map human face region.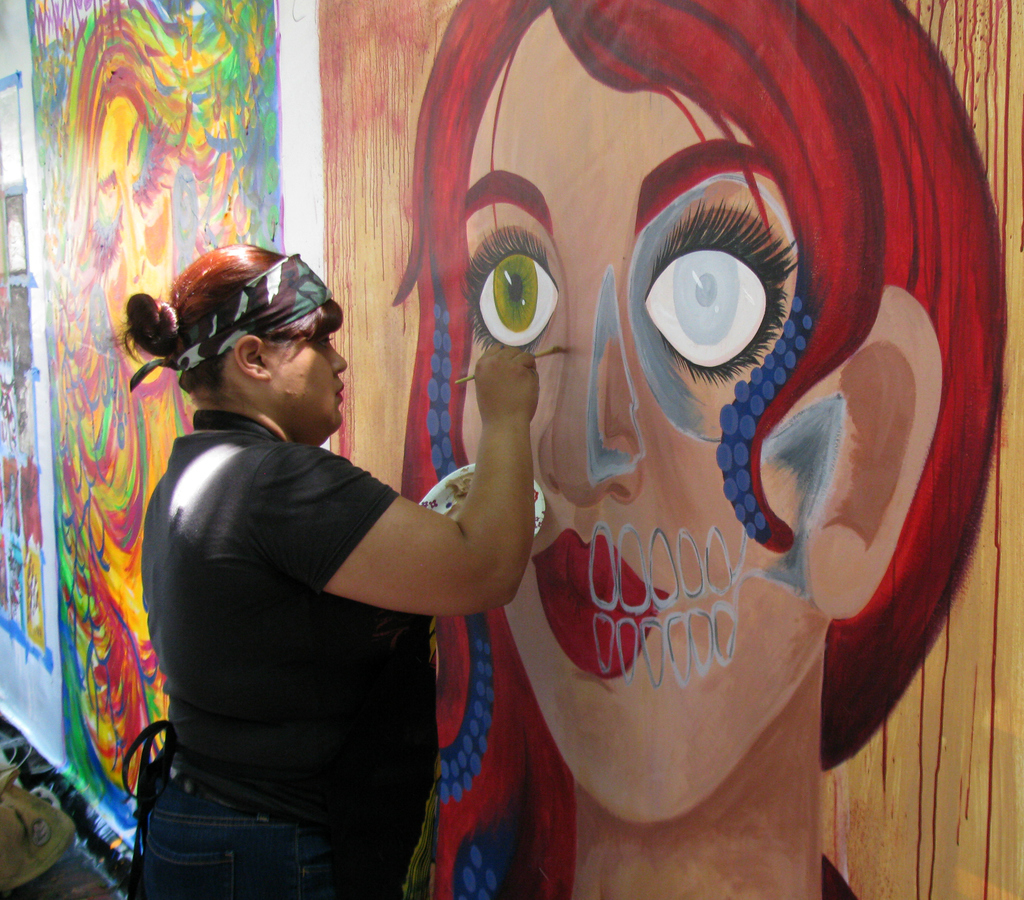
Mapped to detection(278, 332, 353, 437).
